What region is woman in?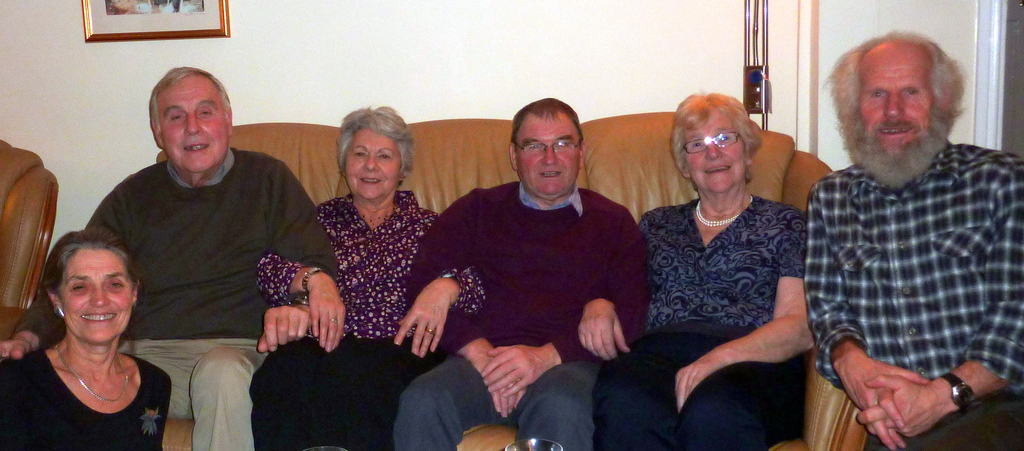
left=0, top=228, right=172, bottom=450.
